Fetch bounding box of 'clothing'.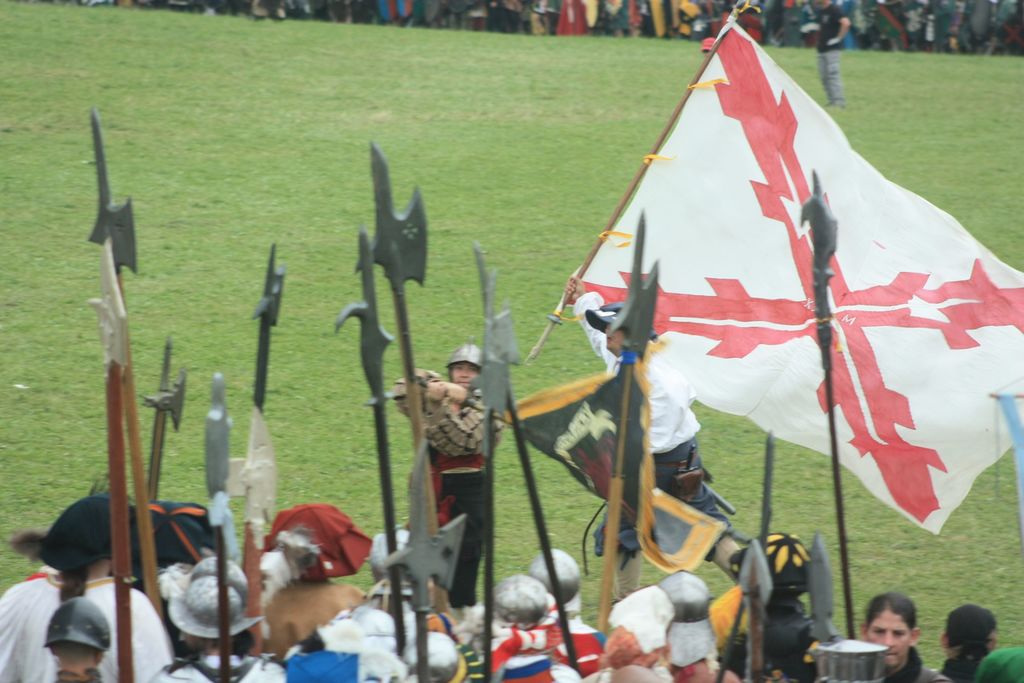
Bbox: x1=818, y1=0, x2=849, y2=105.
